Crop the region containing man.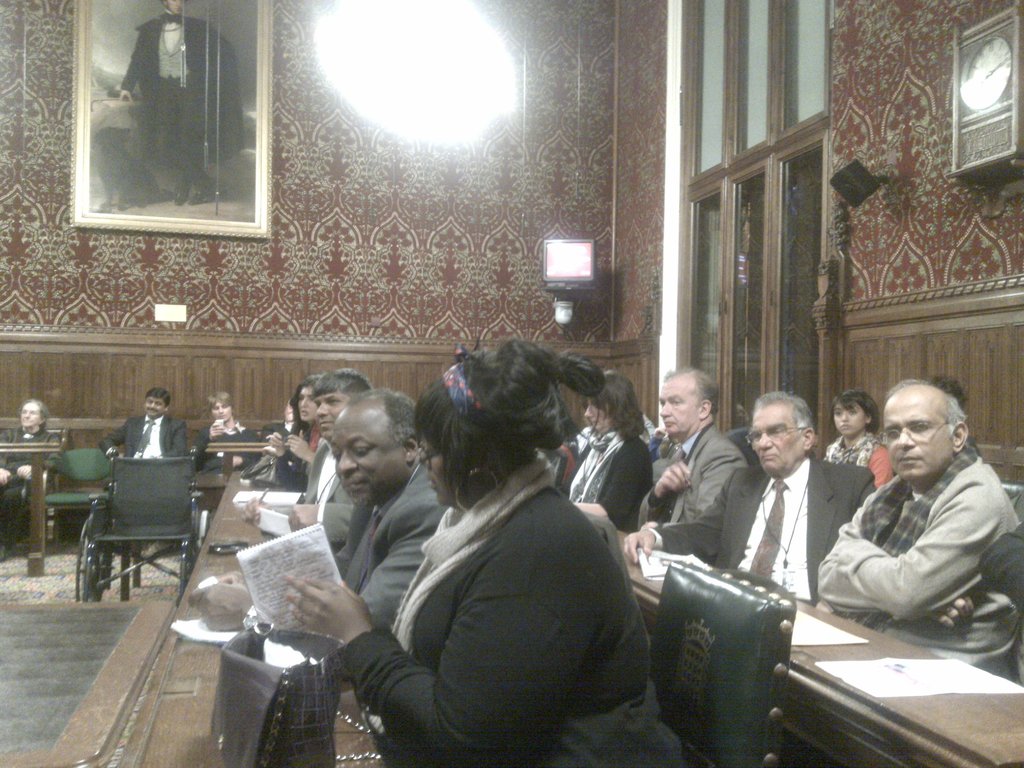
Crop region: BBox(806, 380, 1017, 690).
